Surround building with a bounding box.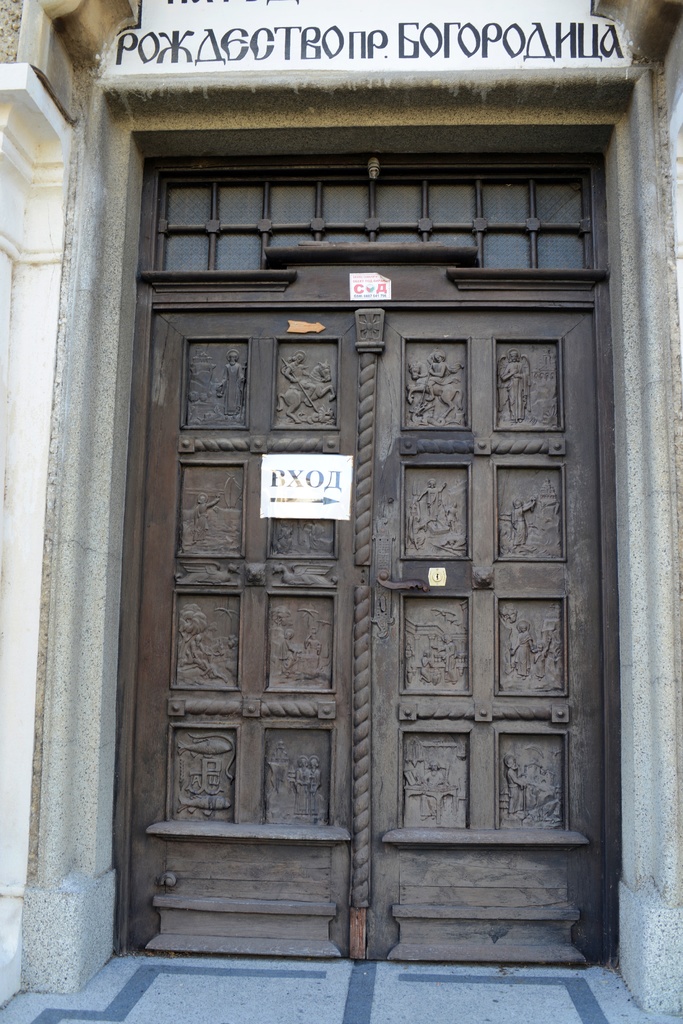
(left=0, top=4, right=682, bottom=1023).
